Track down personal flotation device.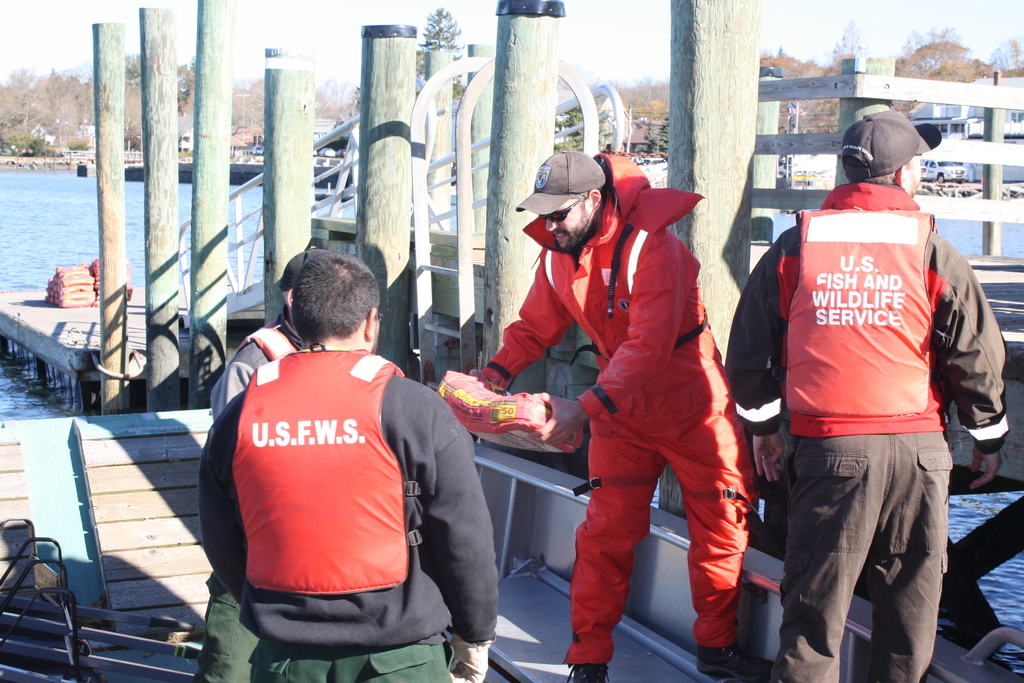
Tracked to locate(528, 148, 701, 399).
